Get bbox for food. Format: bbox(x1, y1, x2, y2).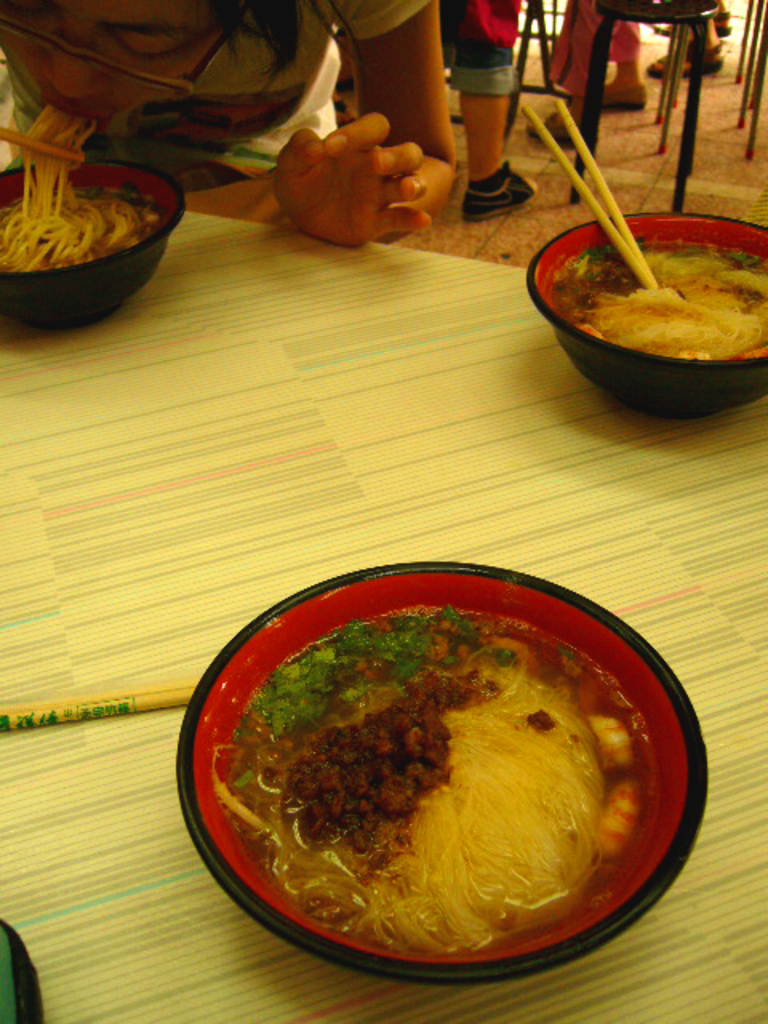
bbox(210, 597, 650, 957).
